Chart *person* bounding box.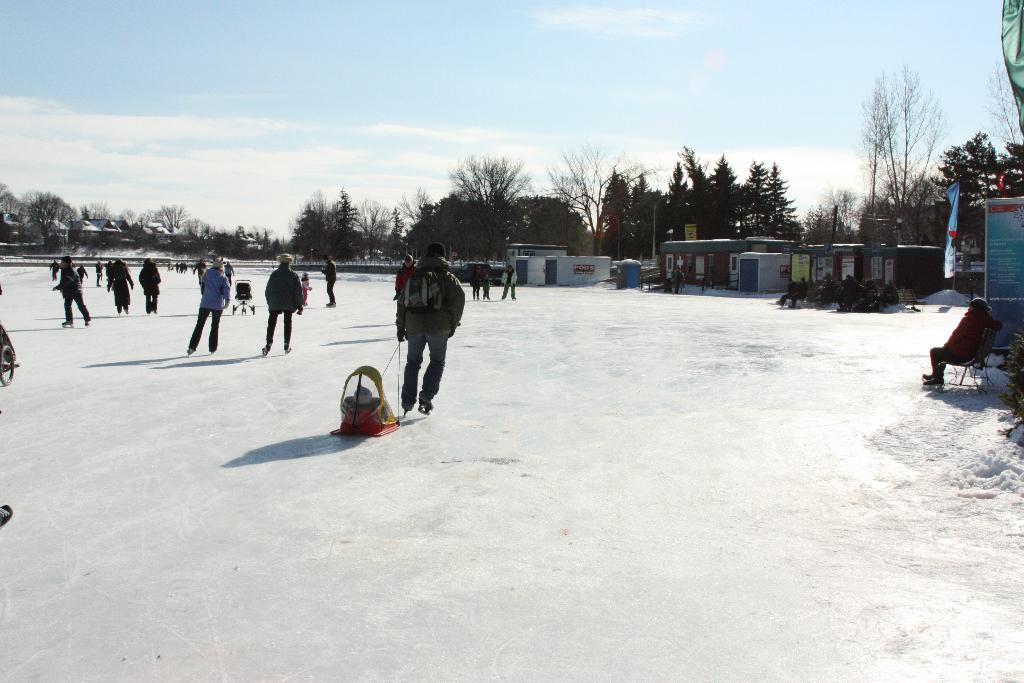
Charted: [186,261,231,350].
